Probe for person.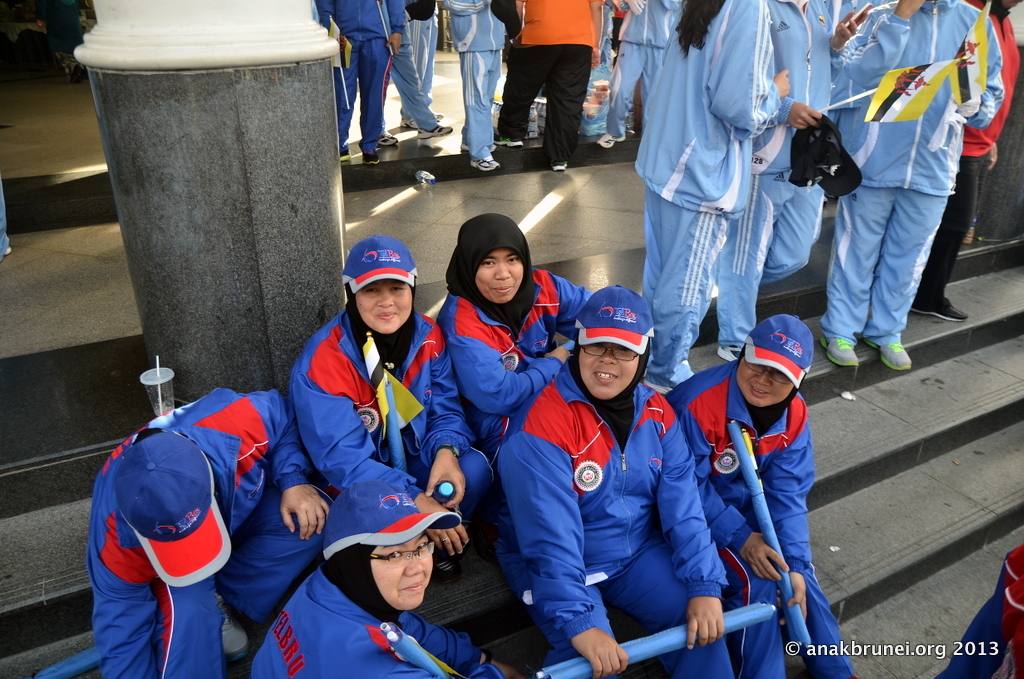
Probe result: bbox(433, 213, 618, 498).
